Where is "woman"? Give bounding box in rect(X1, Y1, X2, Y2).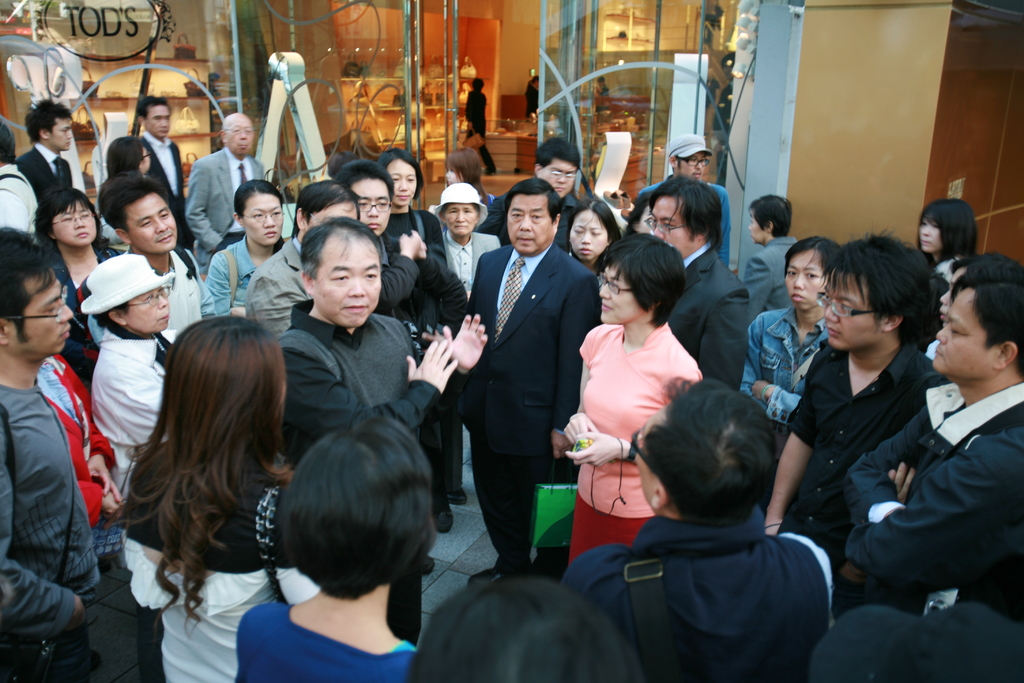
rect(564, 200, 622, 268).
